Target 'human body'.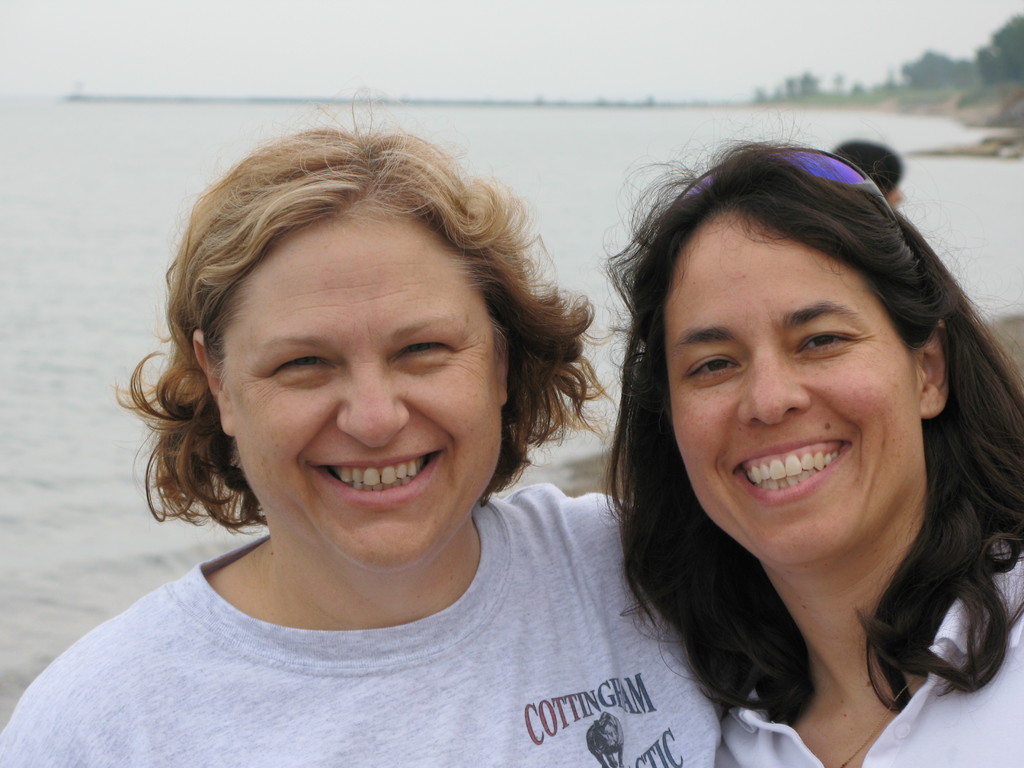
Target region: left=77, top=124, right=658, bottom=736.
